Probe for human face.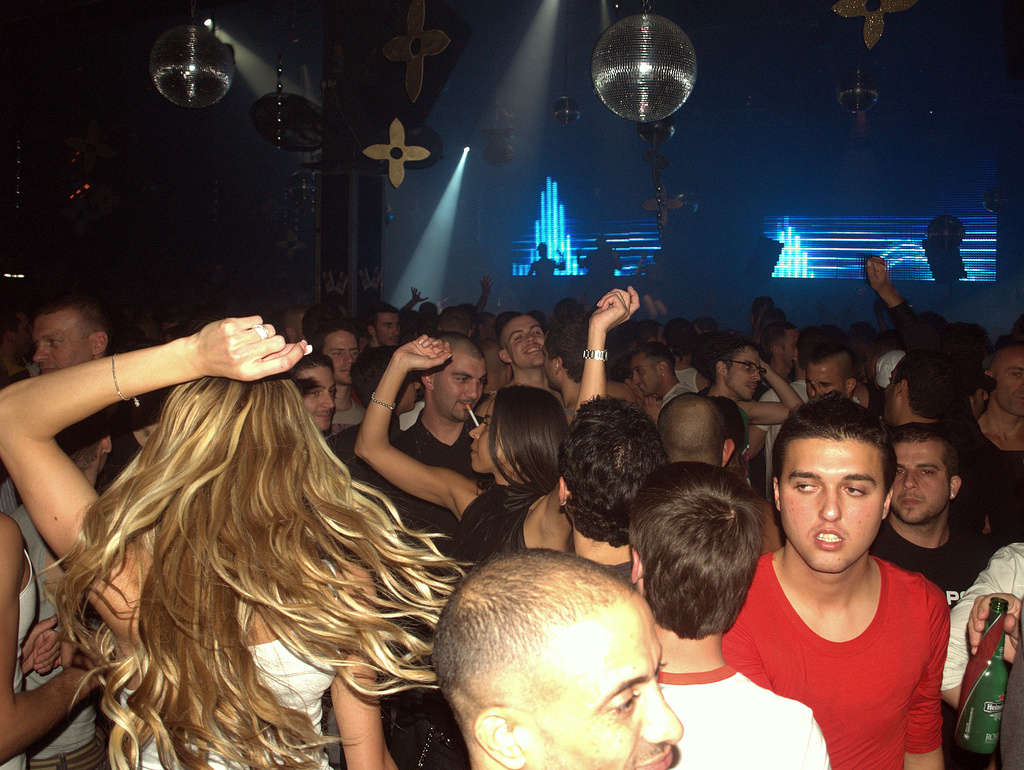
Probe result: pyautogui.locateOnScreen(428, 355, 488, 419).
